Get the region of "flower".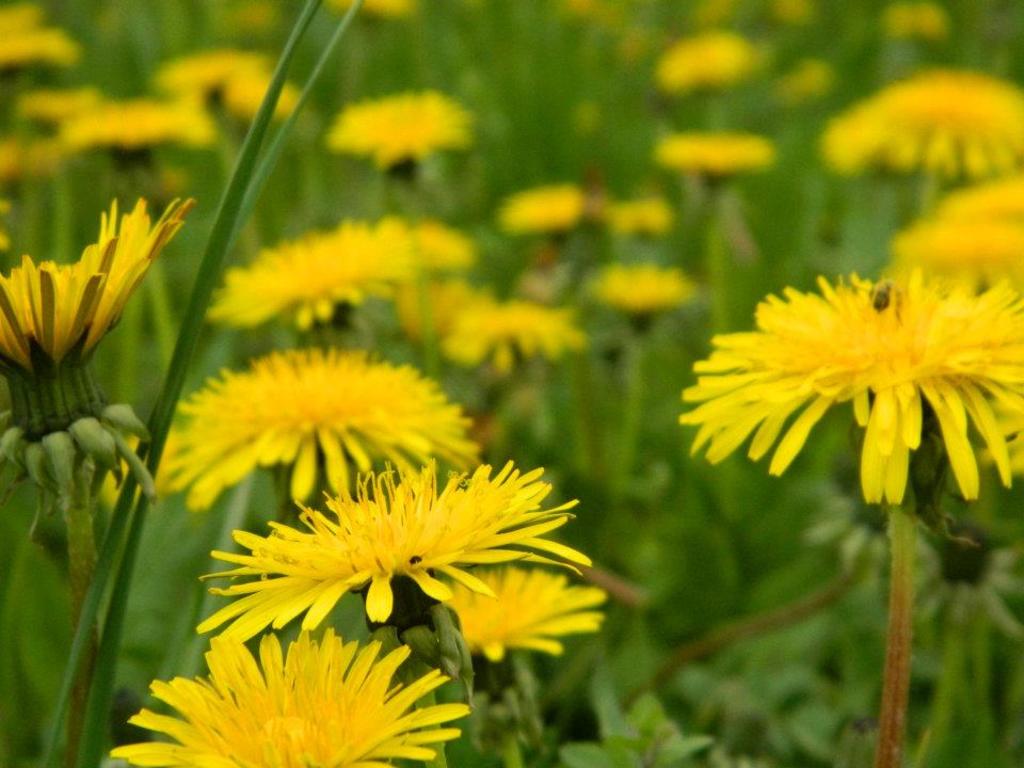
887,175,1023,273.
